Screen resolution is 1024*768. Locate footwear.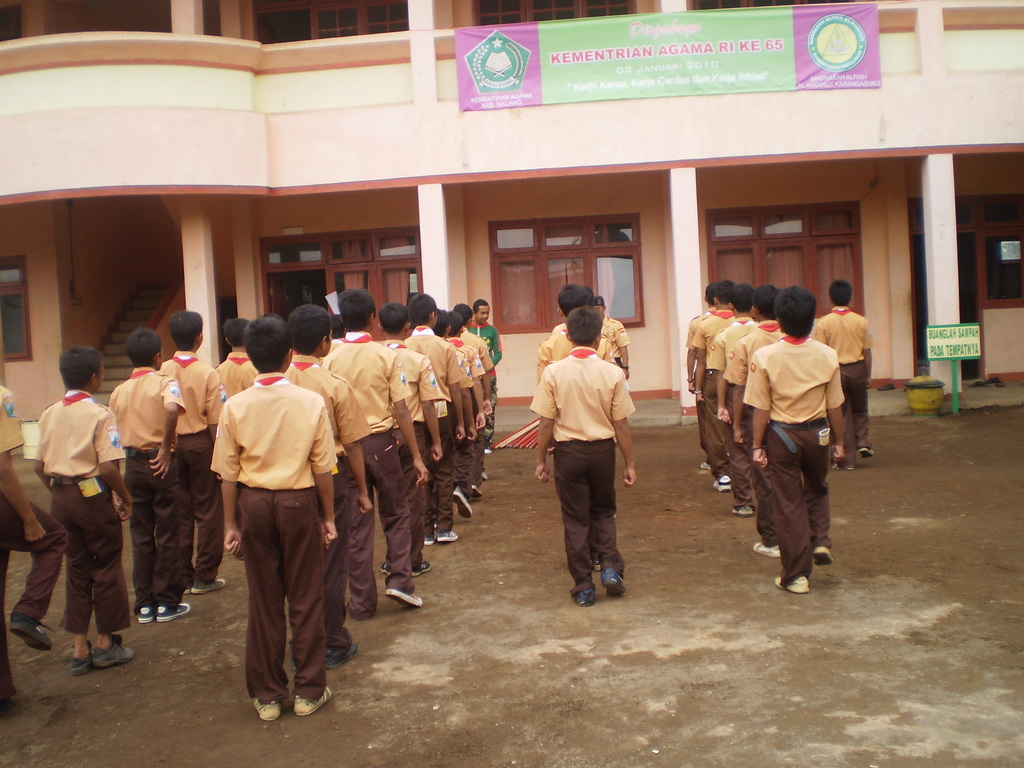
{"x1": 859, "y1": 447, "x2": 874, "y2": 460}.
